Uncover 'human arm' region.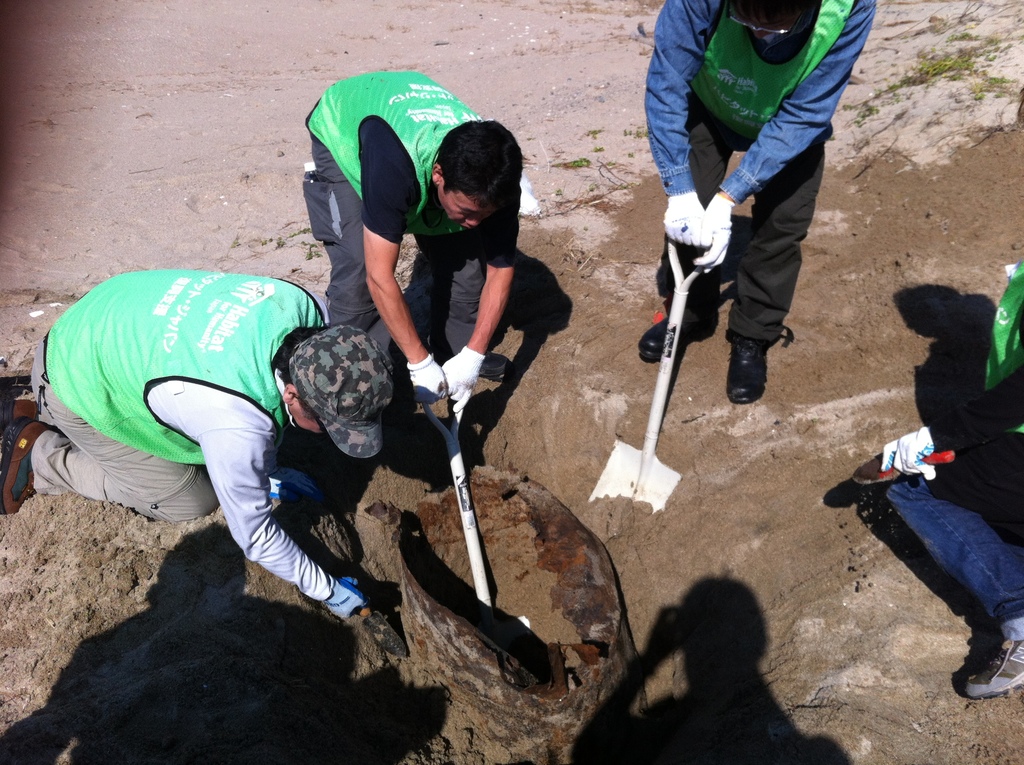
Uncovered: crop(437, 189, 519, 417).
